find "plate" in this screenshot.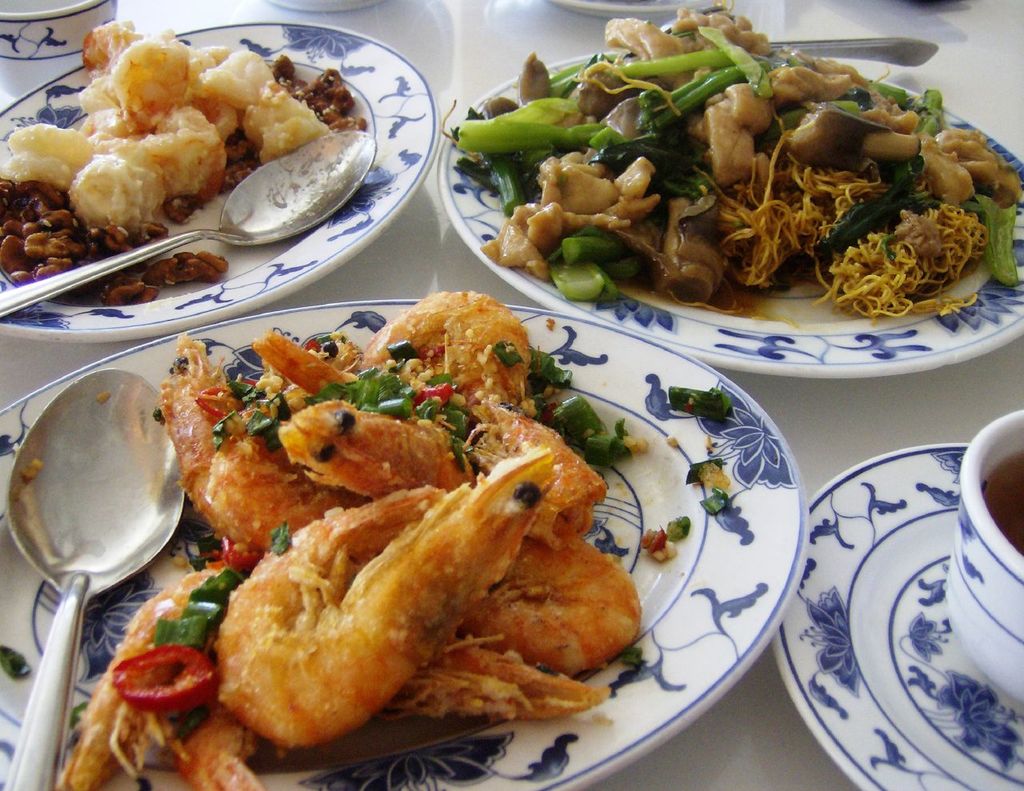
The bounding box for "plate" is left=0, top=22, right=441, bottom=346.
